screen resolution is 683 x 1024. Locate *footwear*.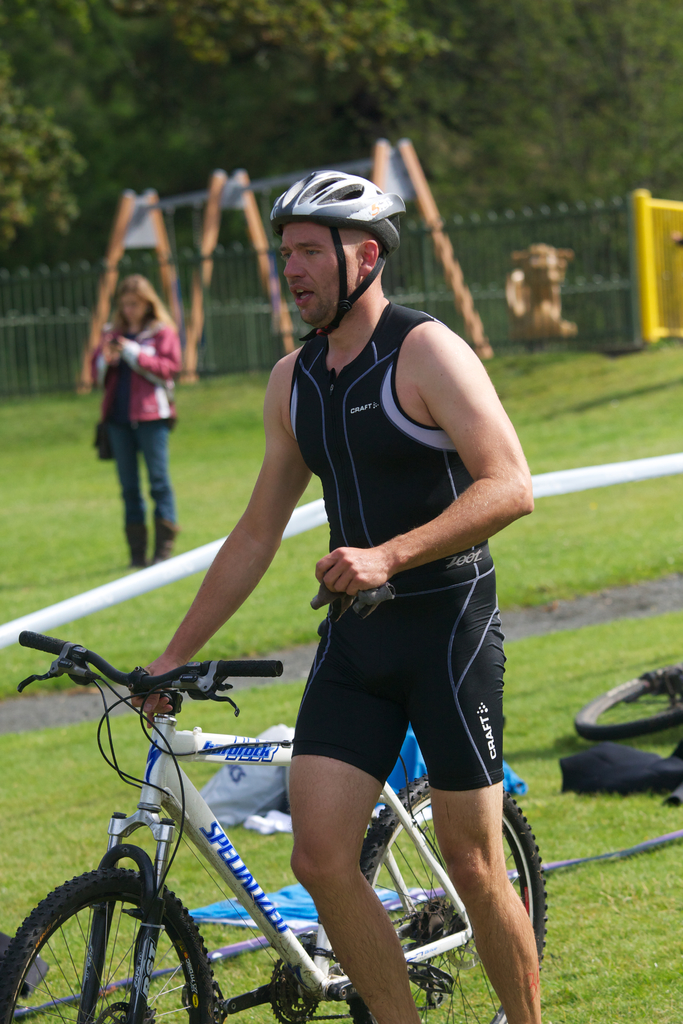
131,547,149,569.
